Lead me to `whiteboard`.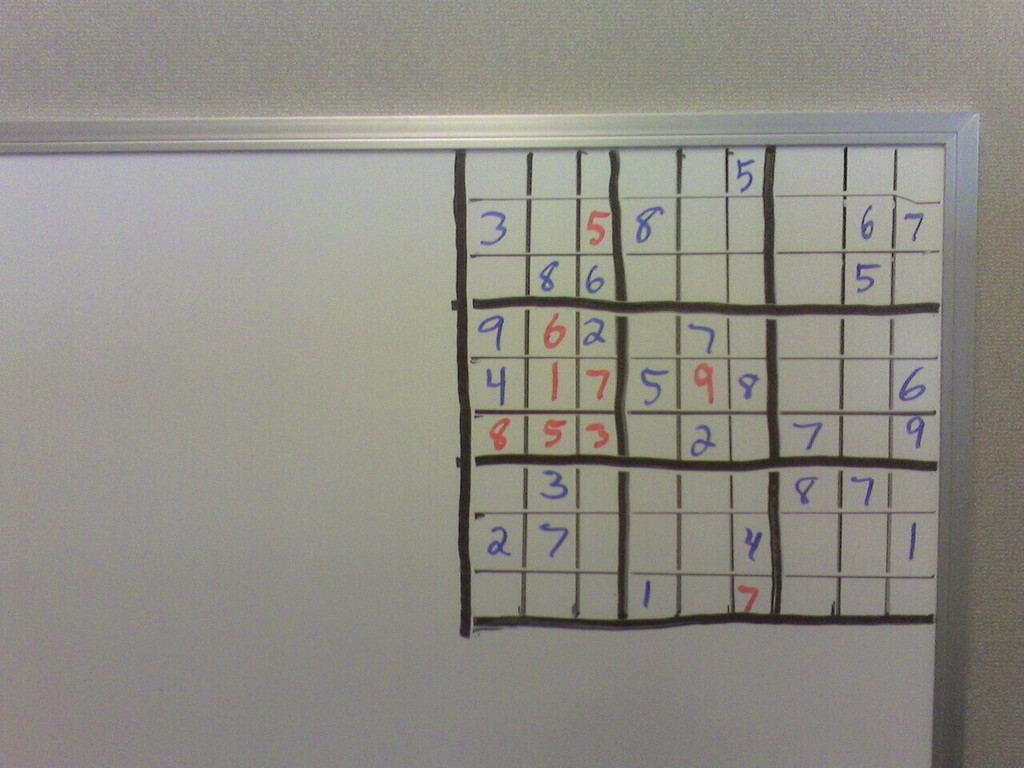
Lead to [x1=0, y1=110, x2=982, y2=767].
